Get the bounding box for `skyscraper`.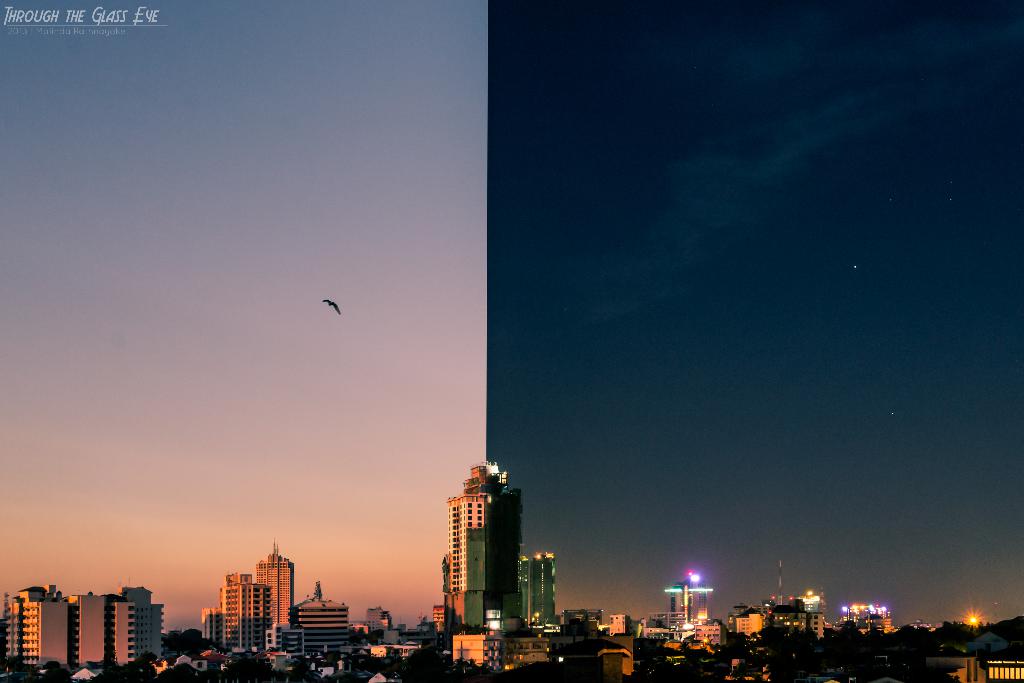
BBox(518, 548, 556, 630).
